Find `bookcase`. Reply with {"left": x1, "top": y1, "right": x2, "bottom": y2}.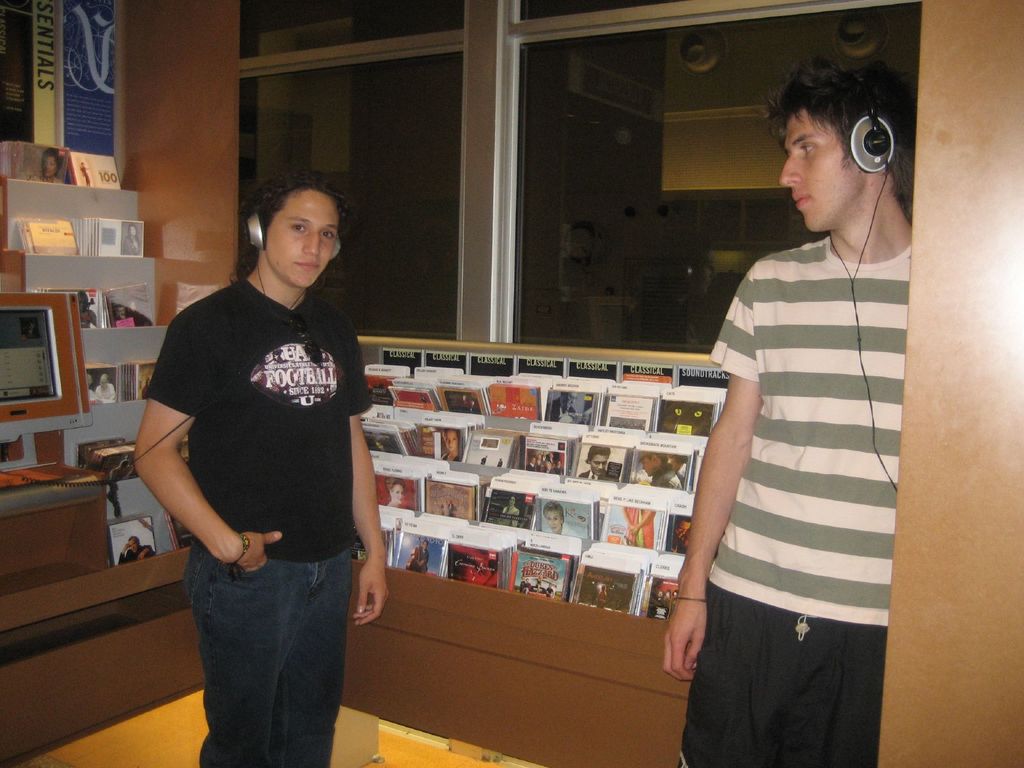
{"left": 340, "top": 333, "right": 728, "bottom": 767}.
